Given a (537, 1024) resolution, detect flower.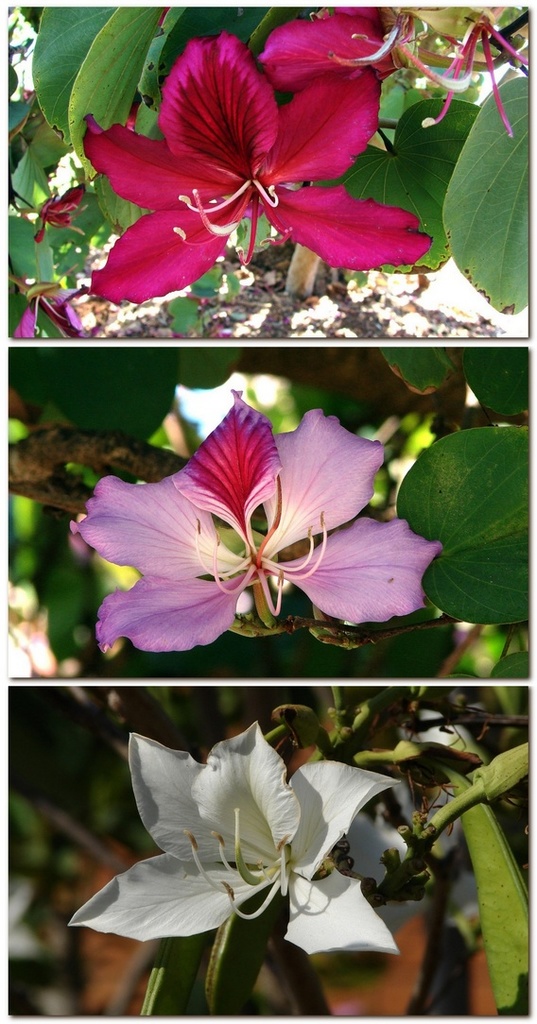
(left=328, top=0, right=536, bottom=138).
